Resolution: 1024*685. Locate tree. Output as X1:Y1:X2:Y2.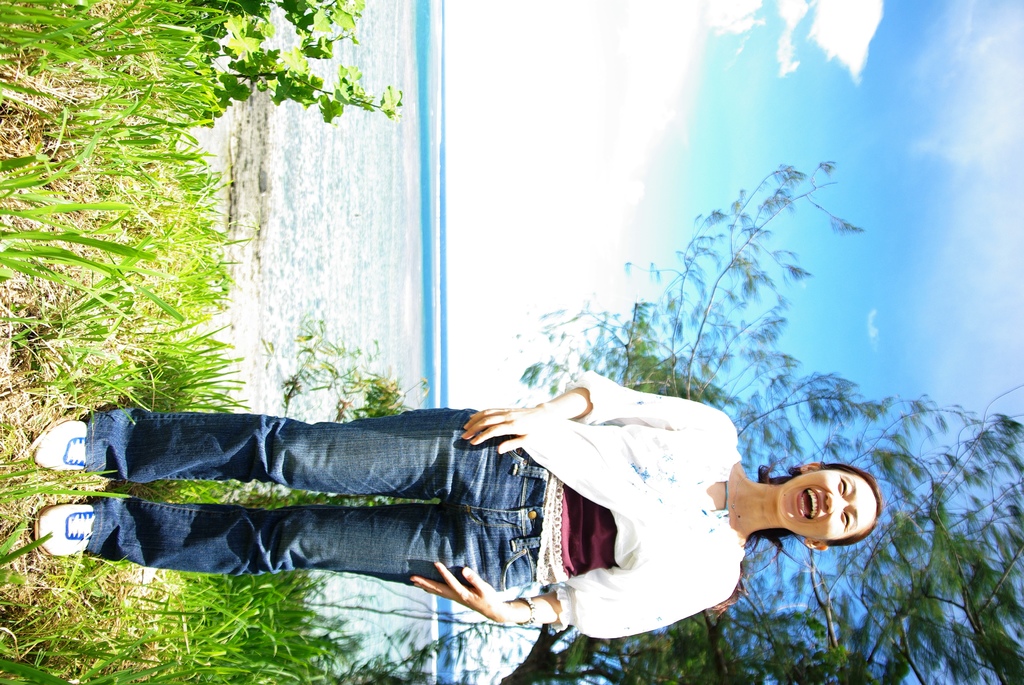
493:156:1023:684.
